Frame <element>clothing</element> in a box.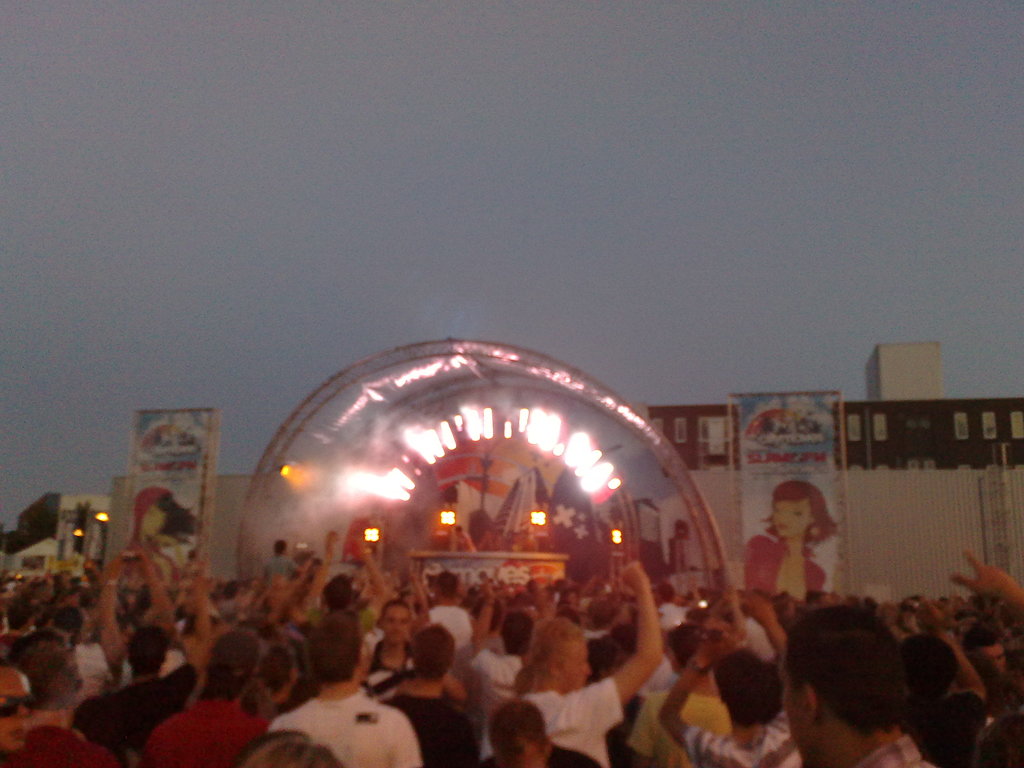
685, 712, 805, 767.
